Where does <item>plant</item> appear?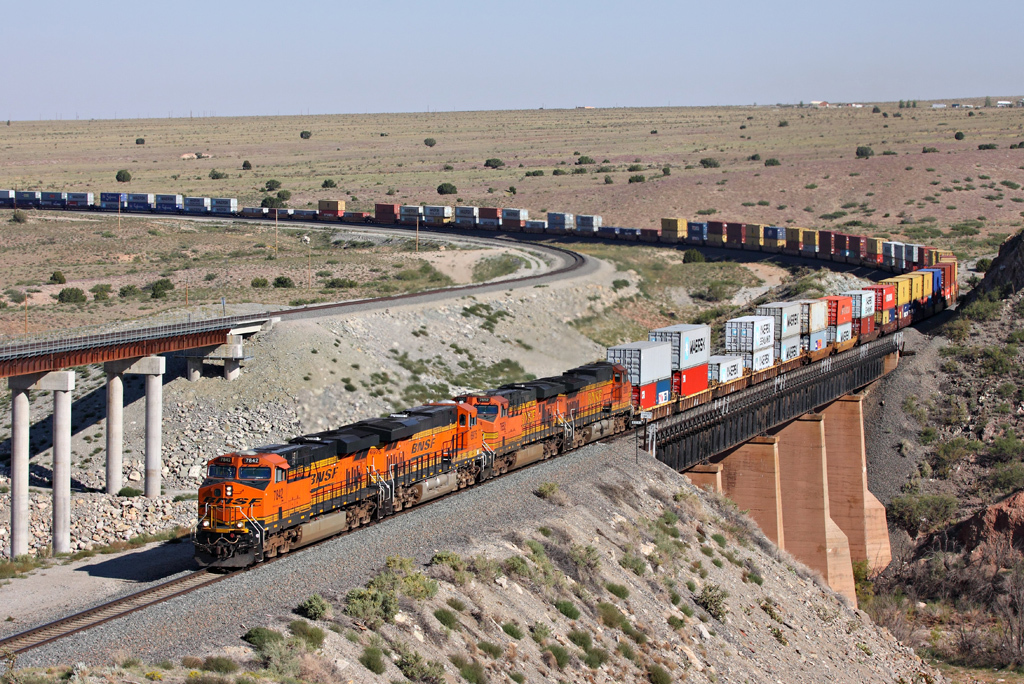
Appears at bbox=[90, 280, 116, 291].
